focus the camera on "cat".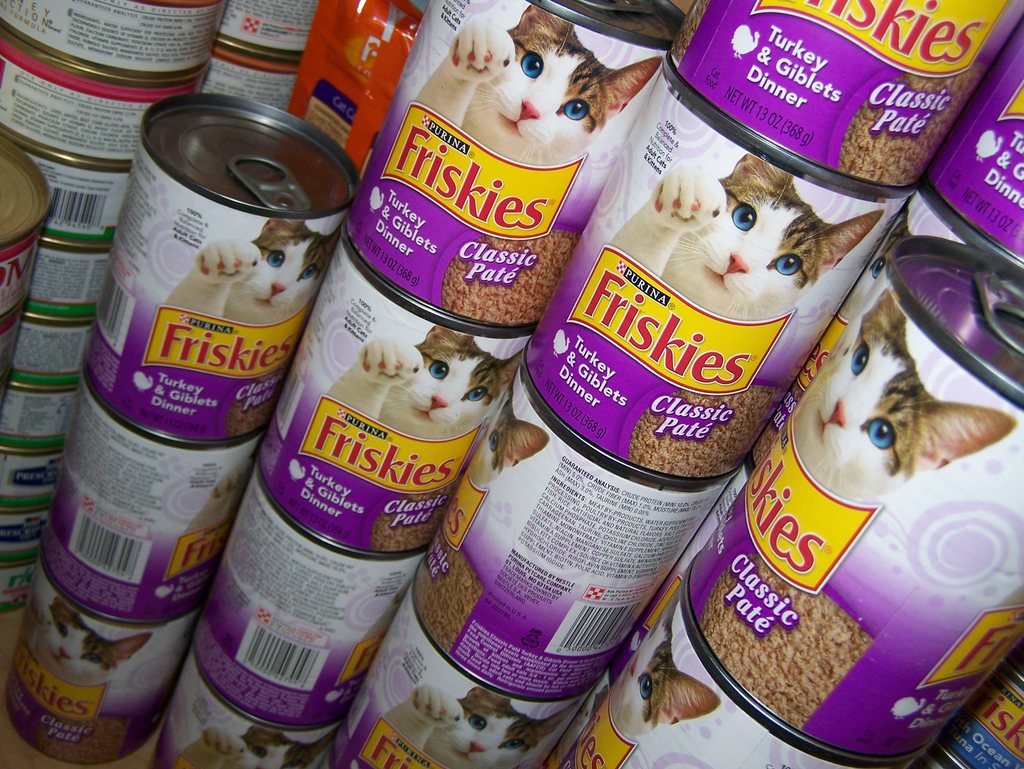
Focus region: 323,326,525,440.
